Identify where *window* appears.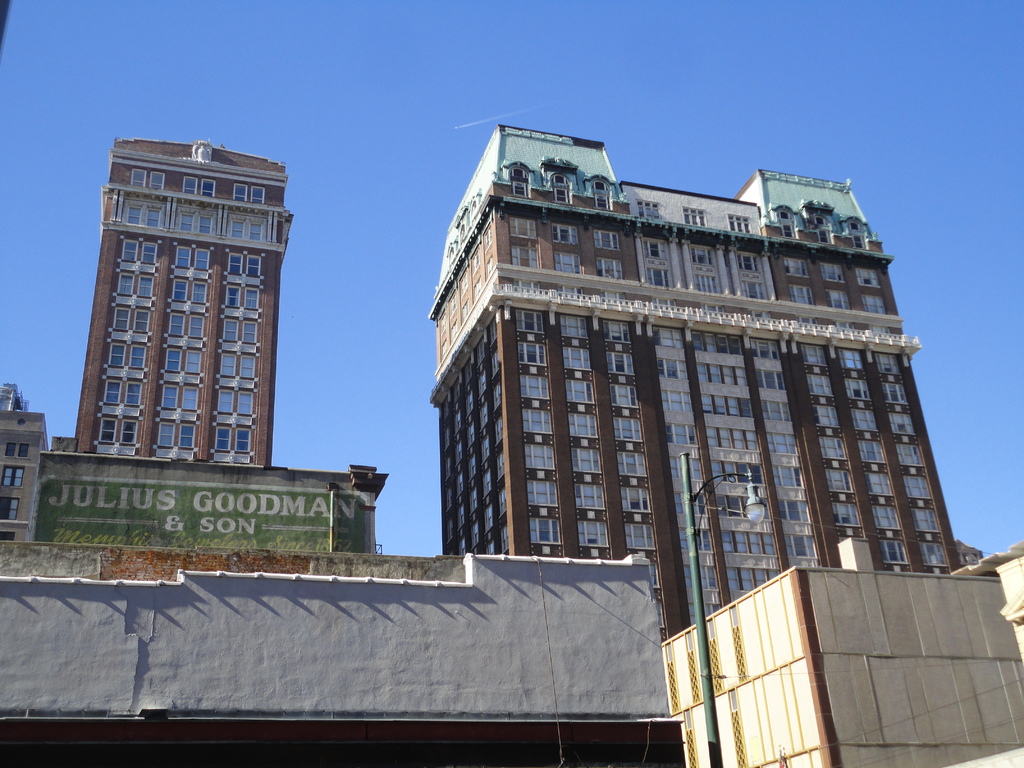
Appears at bbox(740, 277, 767, 298).
